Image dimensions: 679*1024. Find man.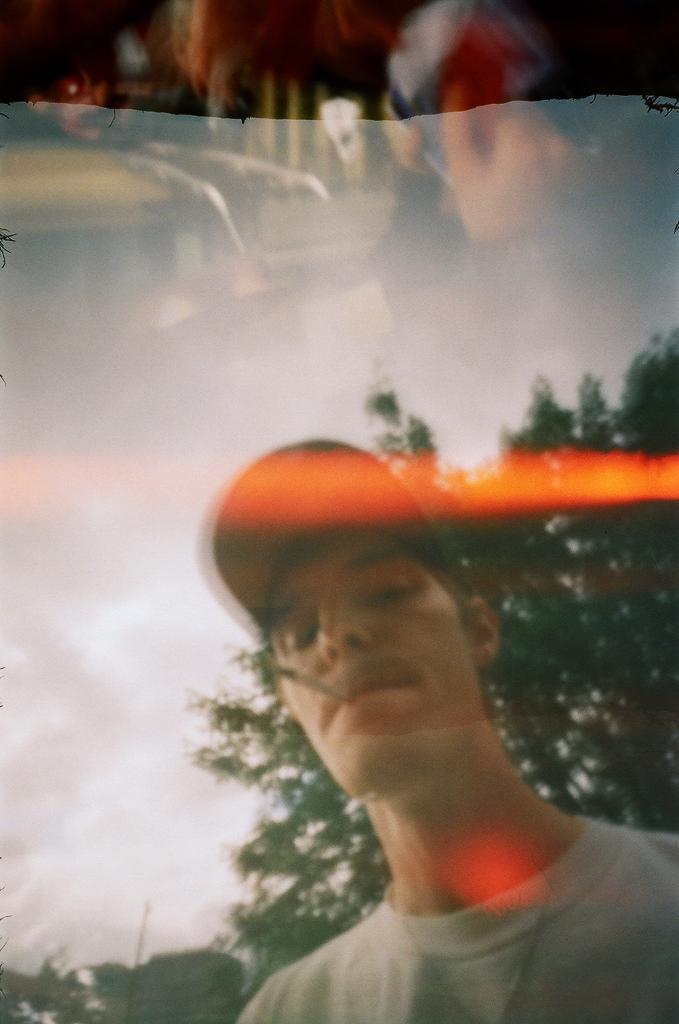
pyautogui.locateOnScreen(125, 408, 670, 1019).
